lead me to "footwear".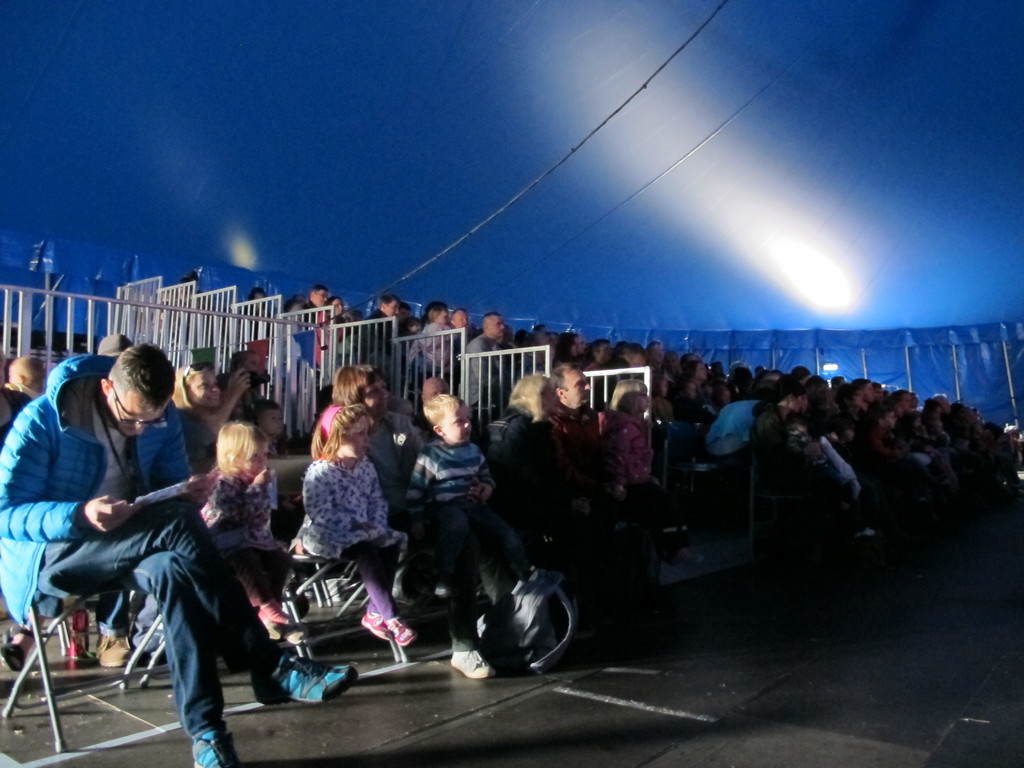
Lead to <region>268, 621, 301, 645</region>.
